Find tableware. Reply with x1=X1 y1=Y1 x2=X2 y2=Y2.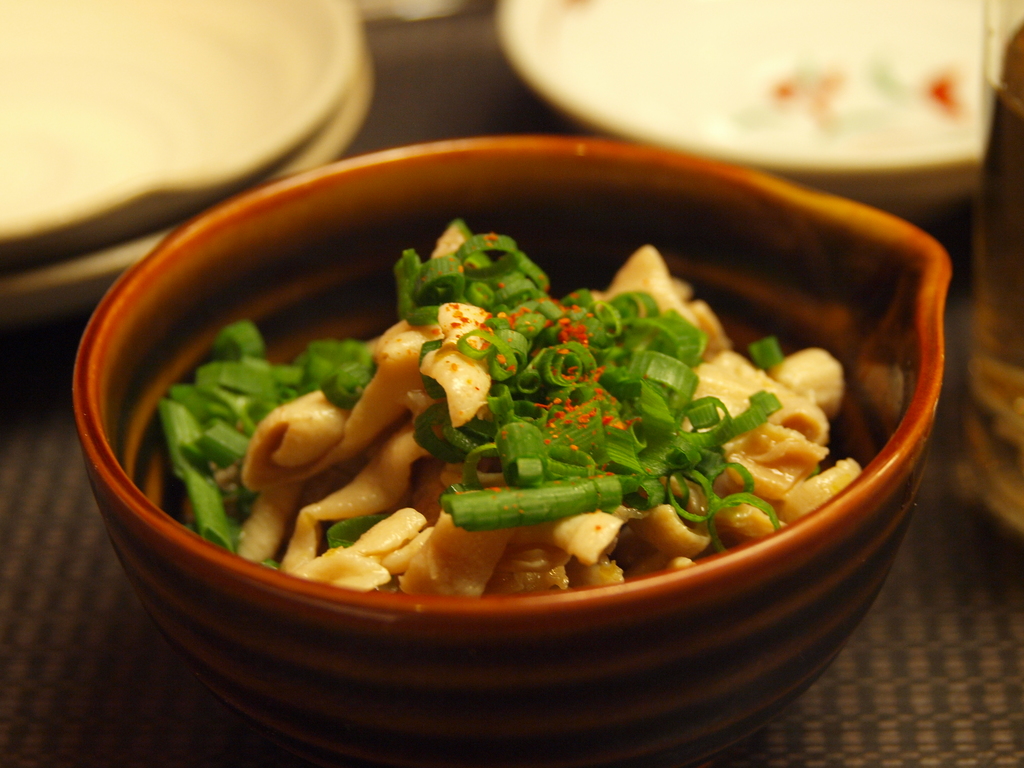
x1=490 y1=0 x2=1023 y2=200.
